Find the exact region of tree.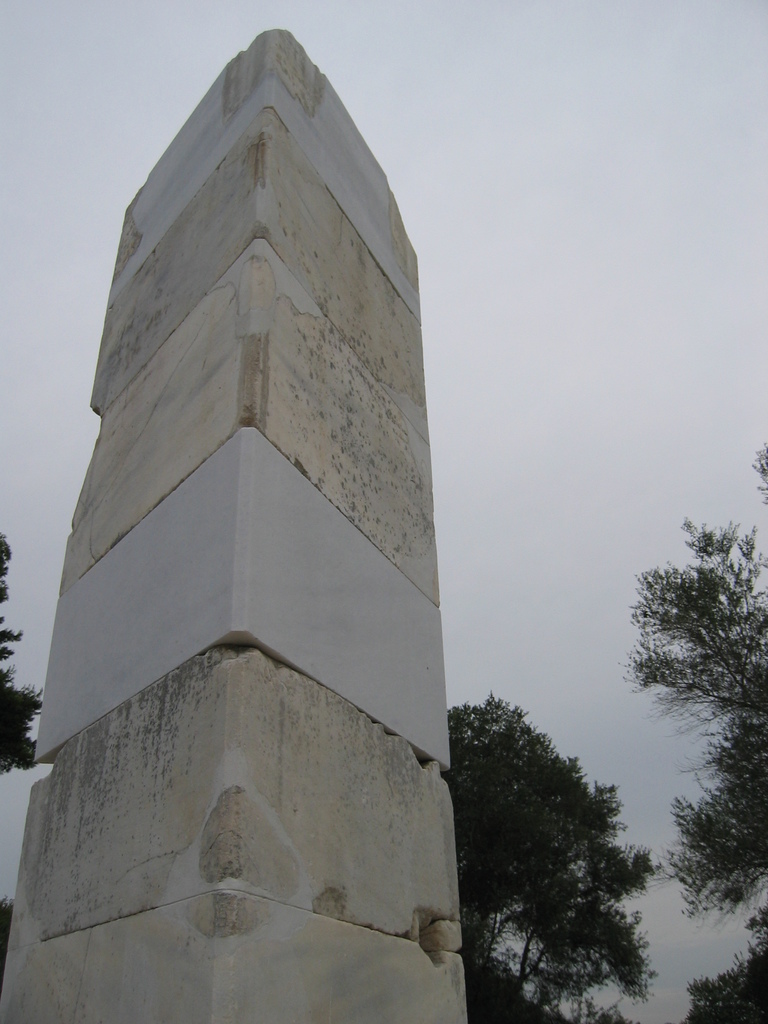
Exact region: x1=0 y1=525 x2=49 y2=772.
